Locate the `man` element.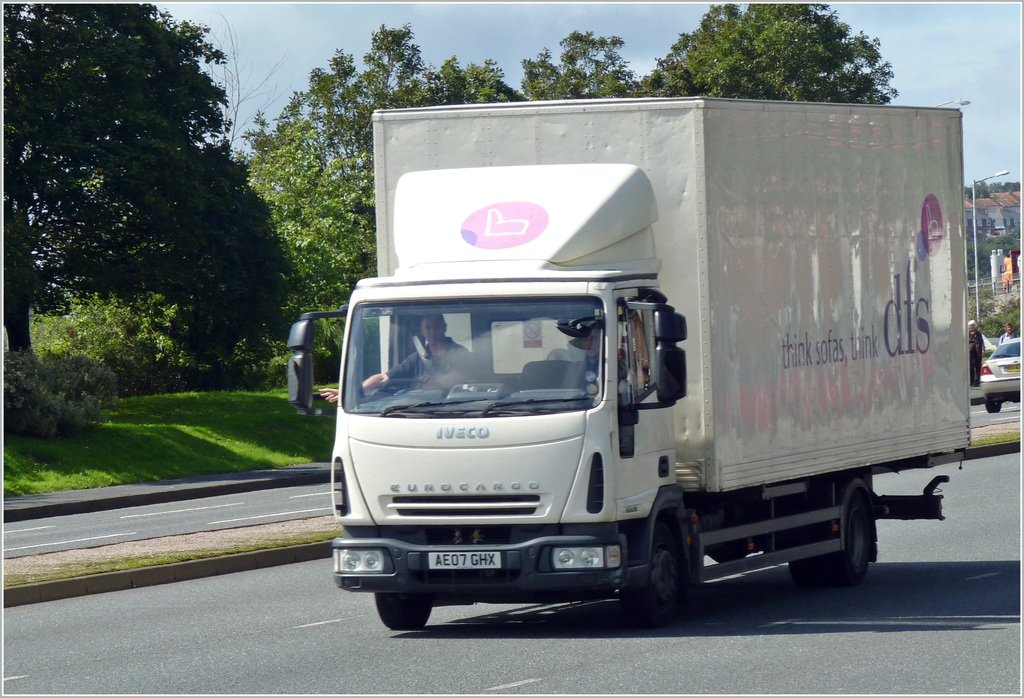
Element bbox: left=561, top=320, right=625, bottom=400.
